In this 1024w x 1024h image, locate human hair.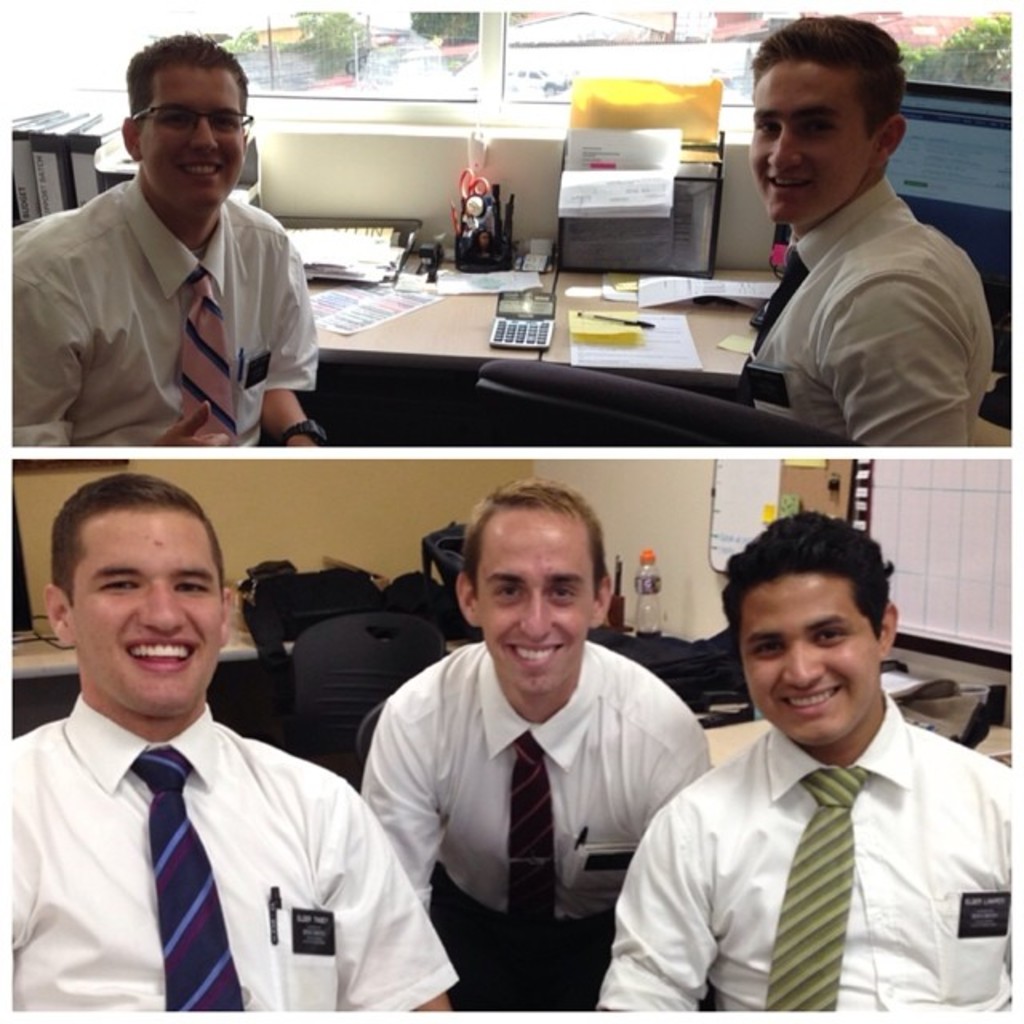
Bounding box: 709,507,888,642.
